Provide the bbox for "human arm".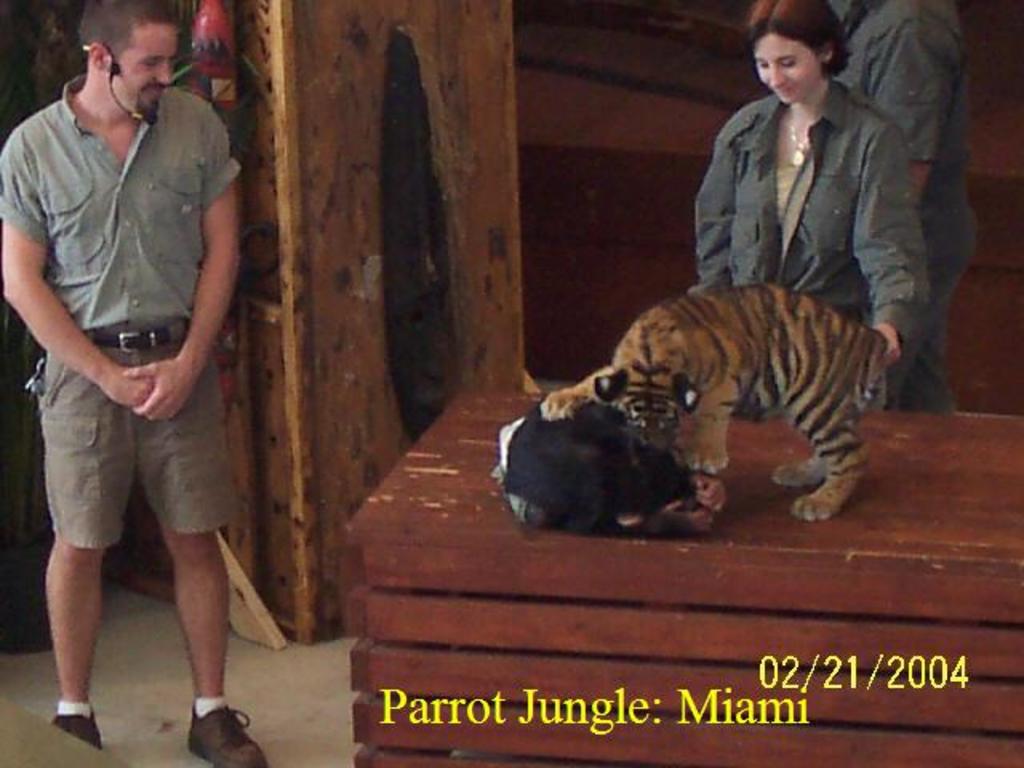
select_region(0, 134, 154, 411).
